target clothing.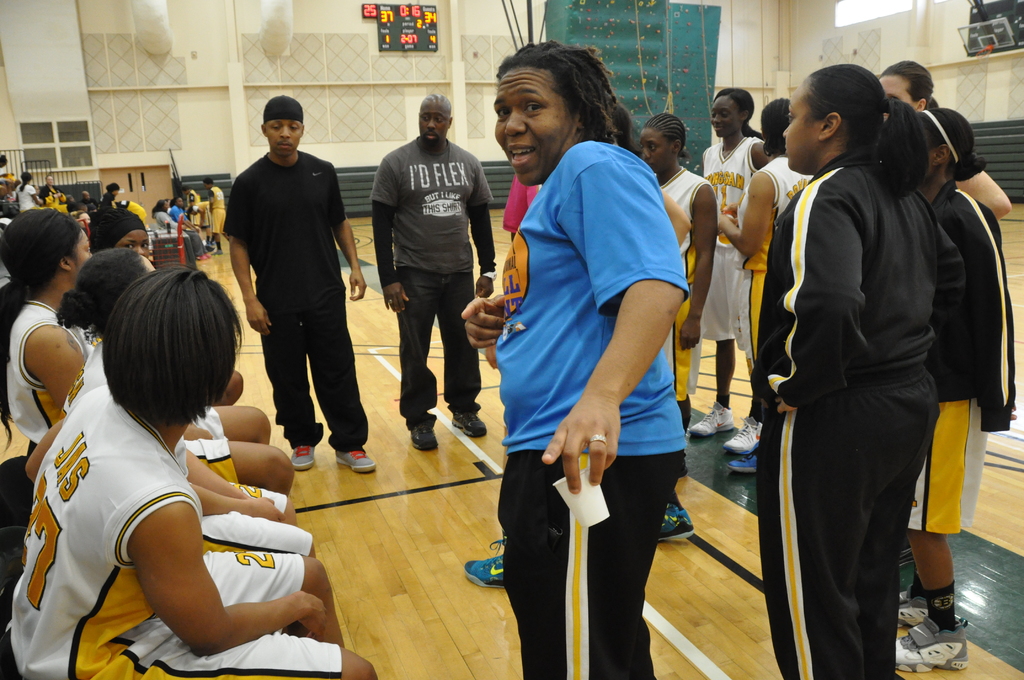
Target region: rect(58, 339, 312, 555).
